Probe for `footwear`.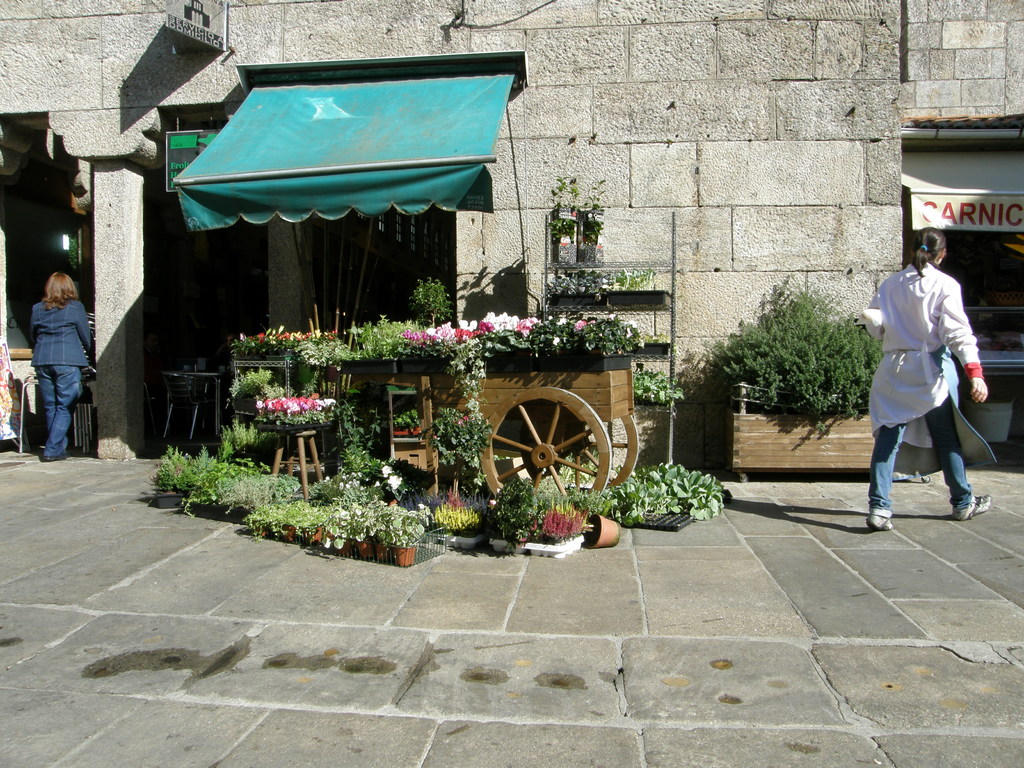
Probe result: Rect(953, 492, 993, 522).
